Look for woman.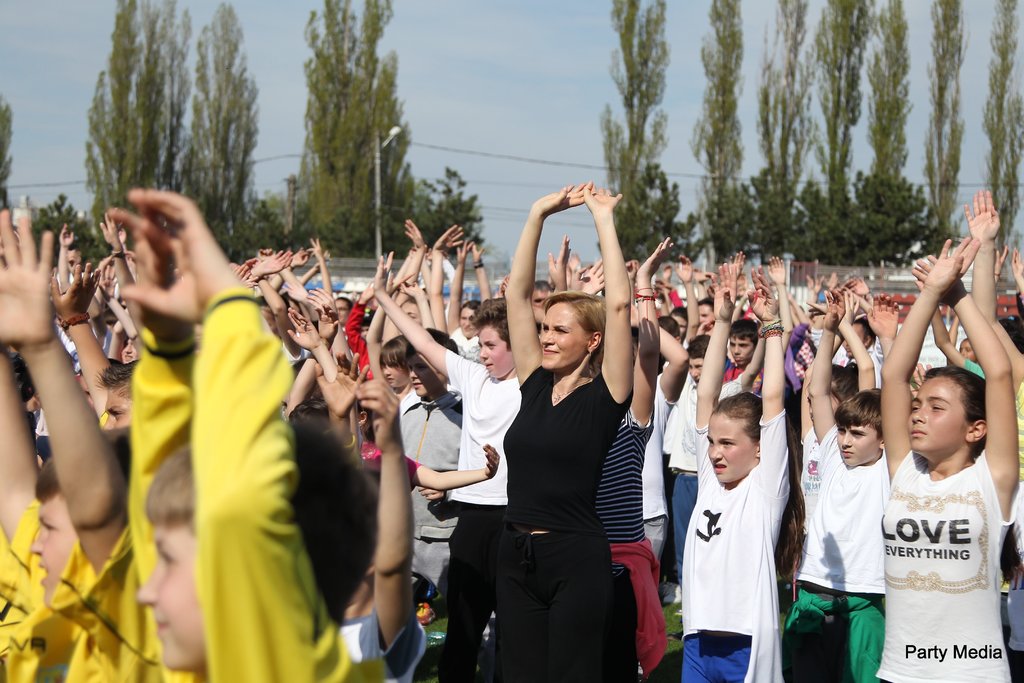
Found: [left=483, top=259, right=663, bottom=682].
